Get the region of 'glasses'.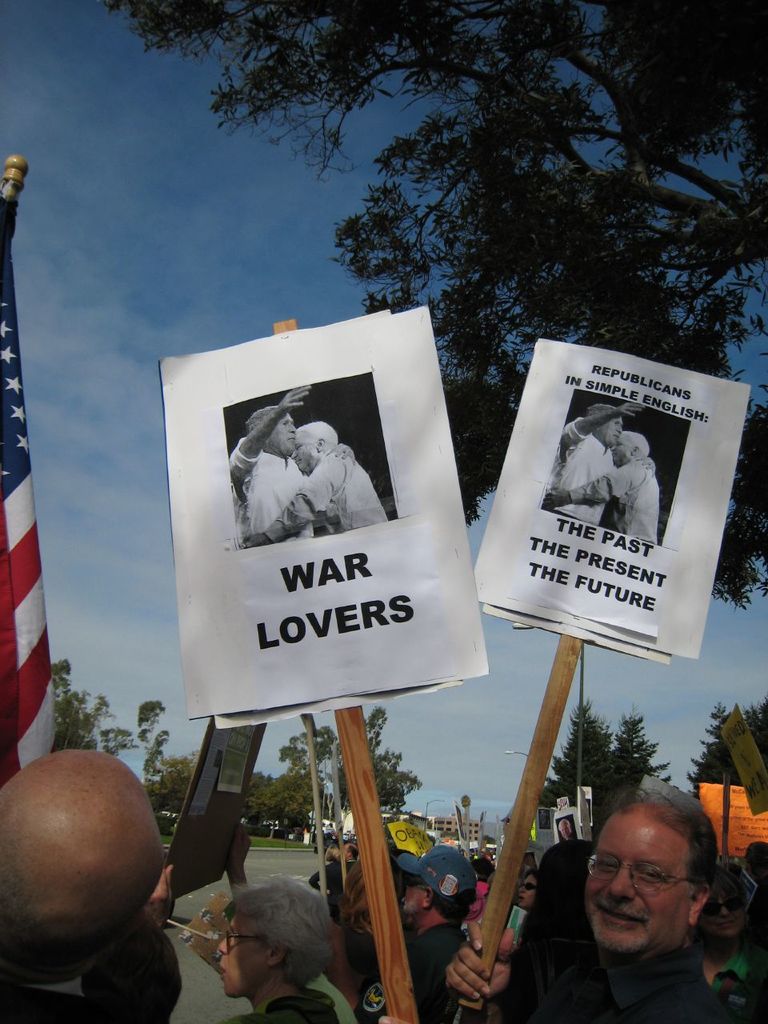
left=586, top=849, right=706, bottom=896.
